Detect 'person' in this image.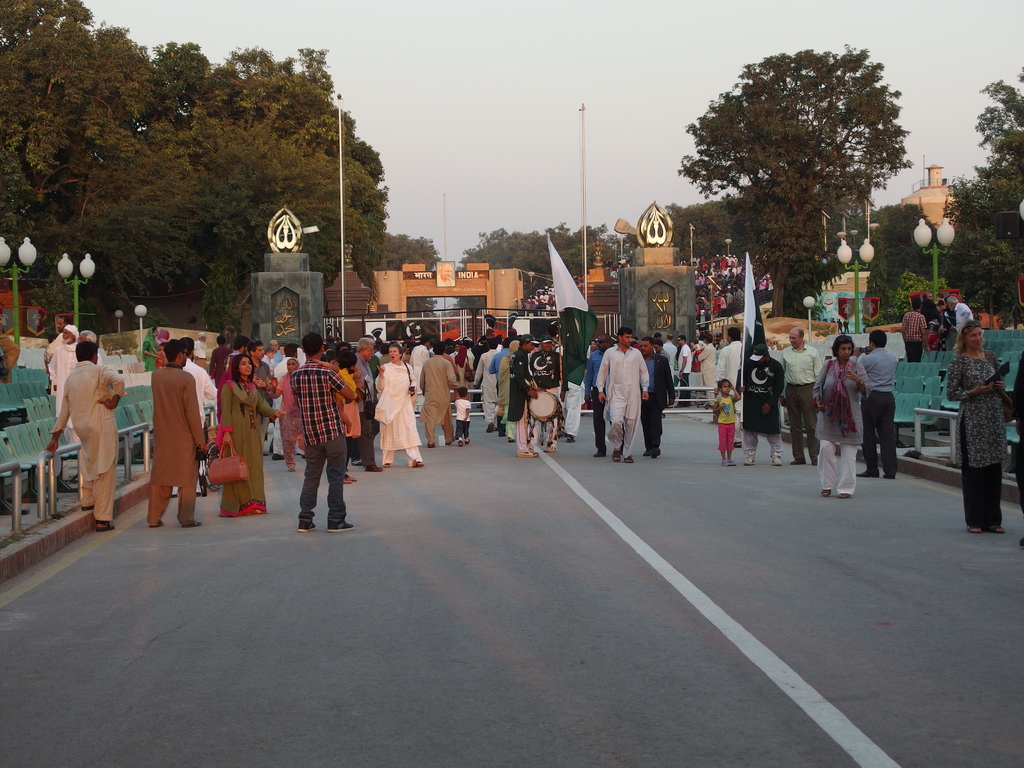
Detection: rect(714, 380, 742, 468).
